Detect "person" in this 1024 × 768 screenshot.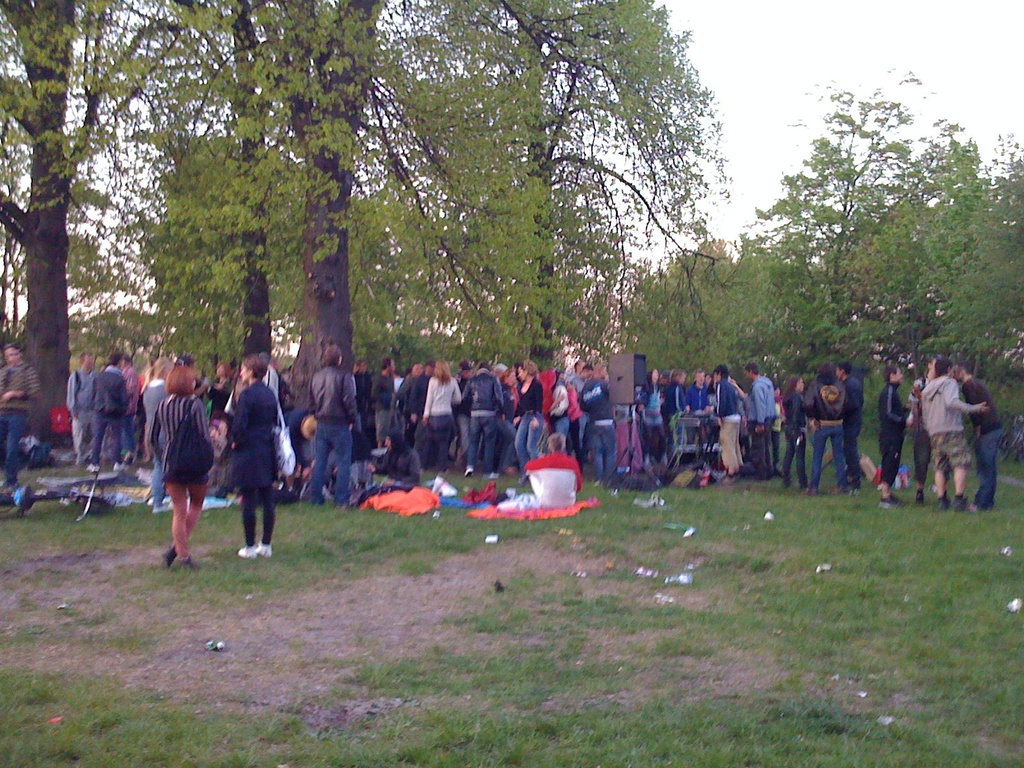
Detection: (906,358,932,503).
